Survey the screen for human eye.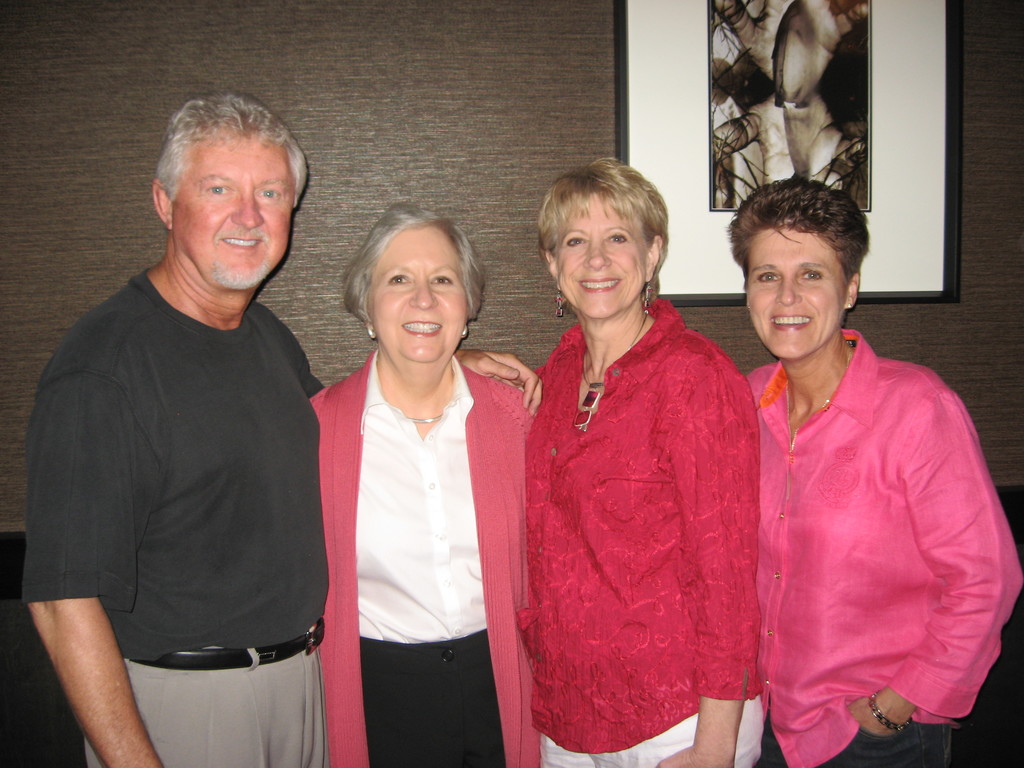
Survey found: [left=428, top=273, right=452, bottom=289].
